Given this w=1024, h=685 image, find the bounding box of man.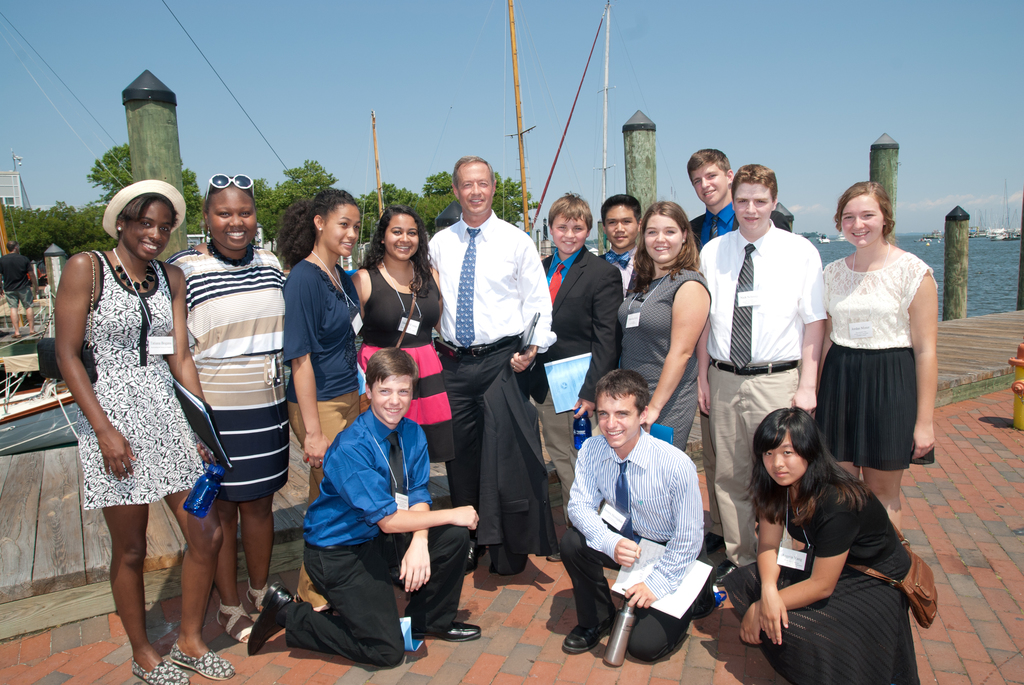
(422, 151, 559, 575).
